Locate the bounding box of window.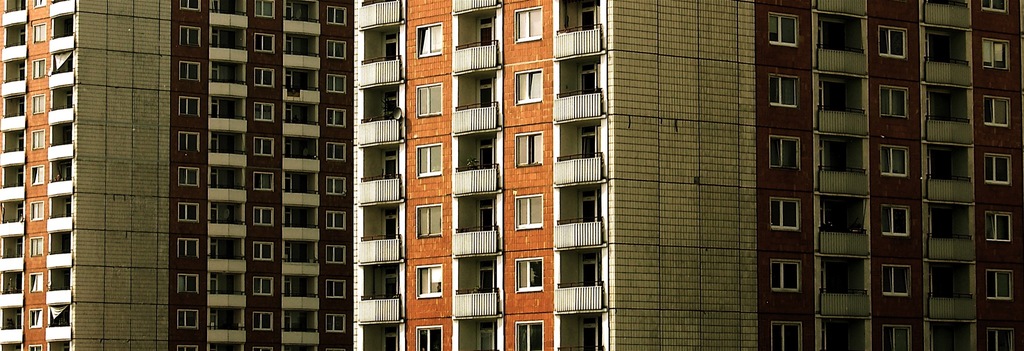
Bounding box: bbox(326, 108, 344, 126).
